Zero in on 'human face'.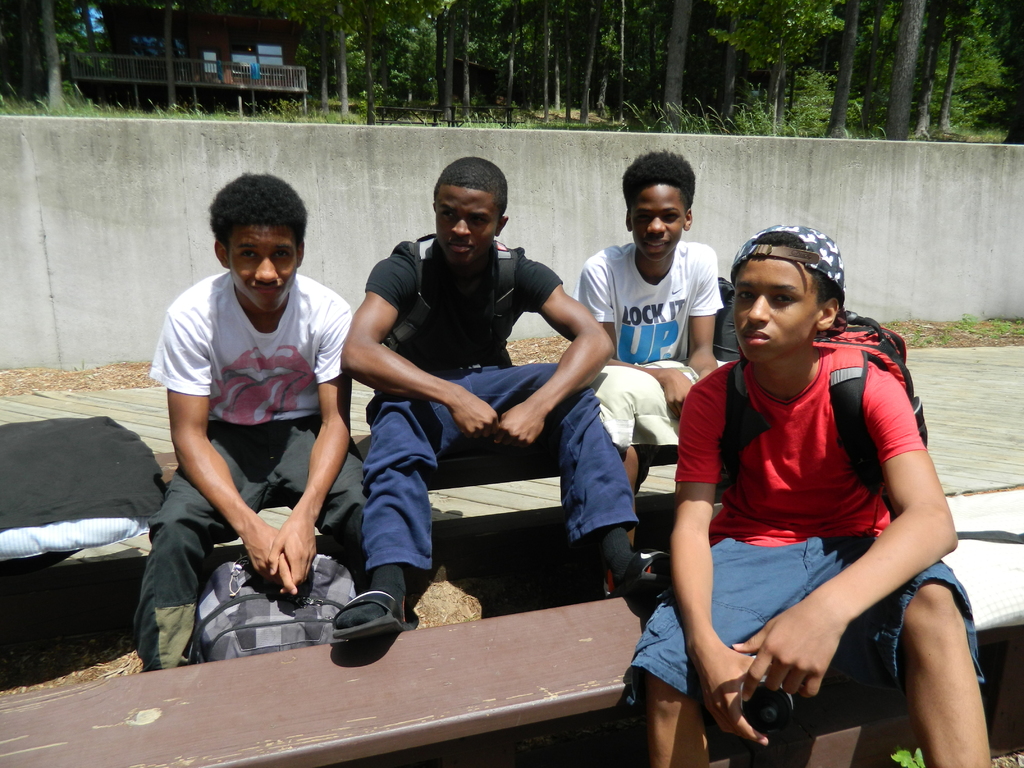
Zeroed in: (222, 225, 296, 305).
